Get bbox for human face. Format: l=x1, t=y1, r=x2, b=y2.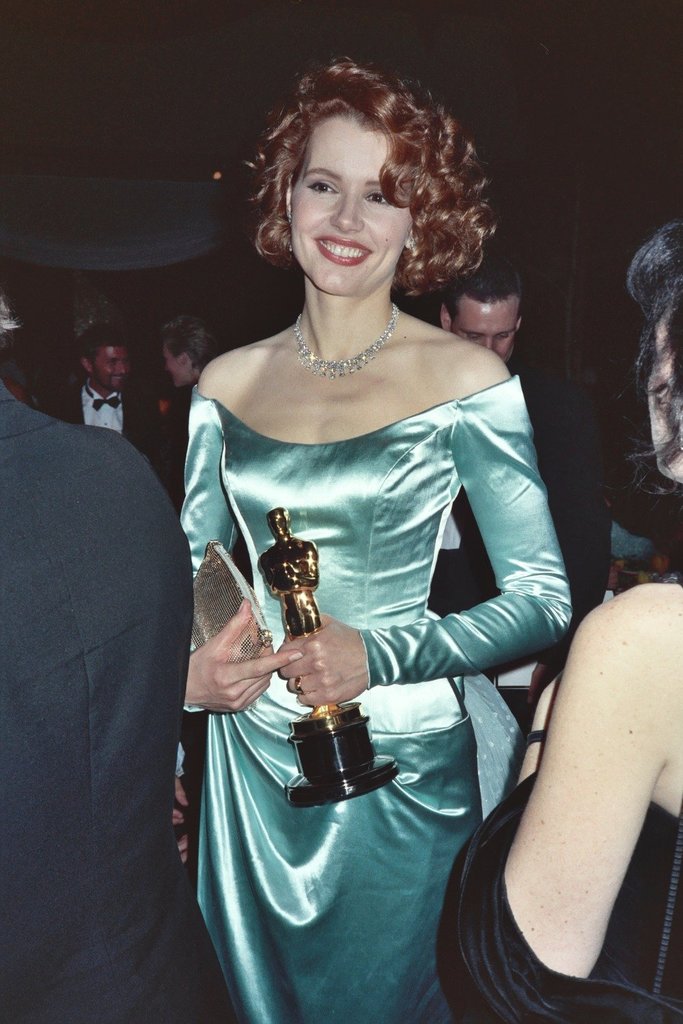
l=294, t=107, r=412, b=296.
